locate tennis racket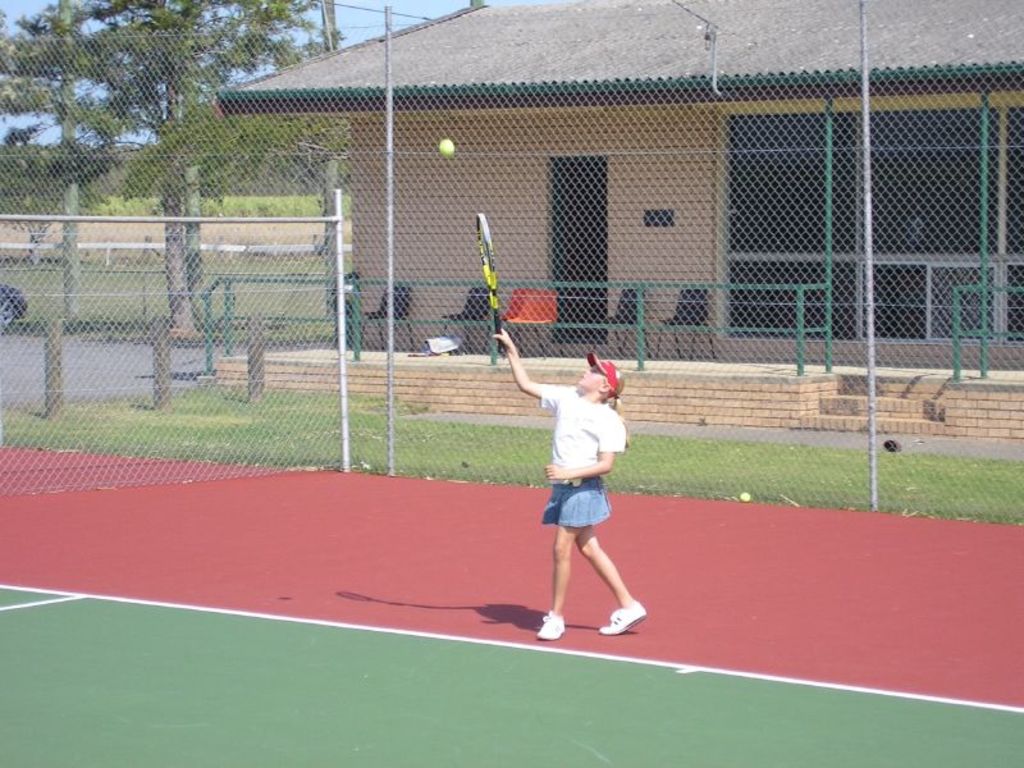
bbox=(474, 215, 504, 357)
